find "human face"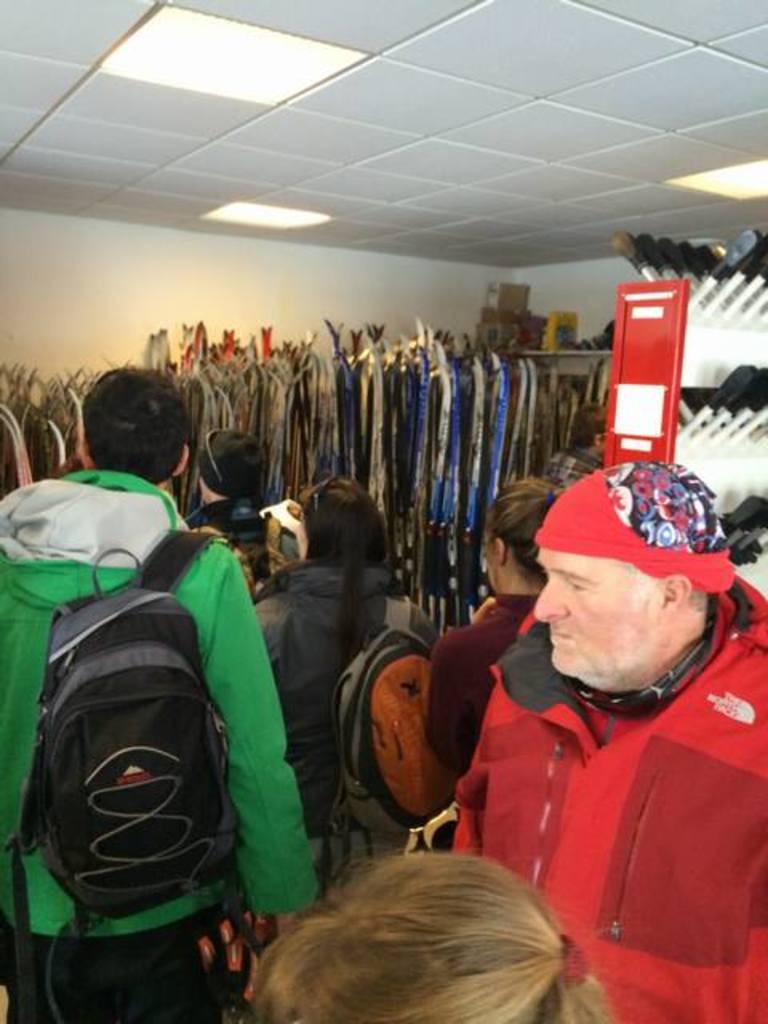
x1=531, y1=546, x2=670, y2=680
